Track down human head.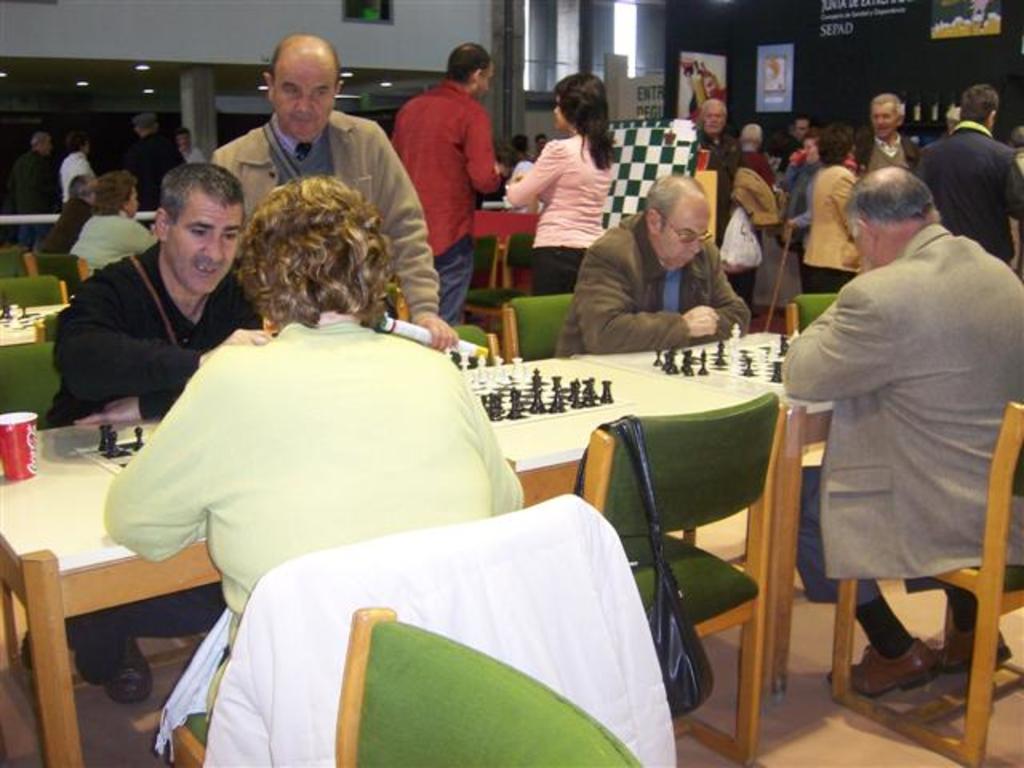
Tracked to bbox=[800, 123, 818, 166].
